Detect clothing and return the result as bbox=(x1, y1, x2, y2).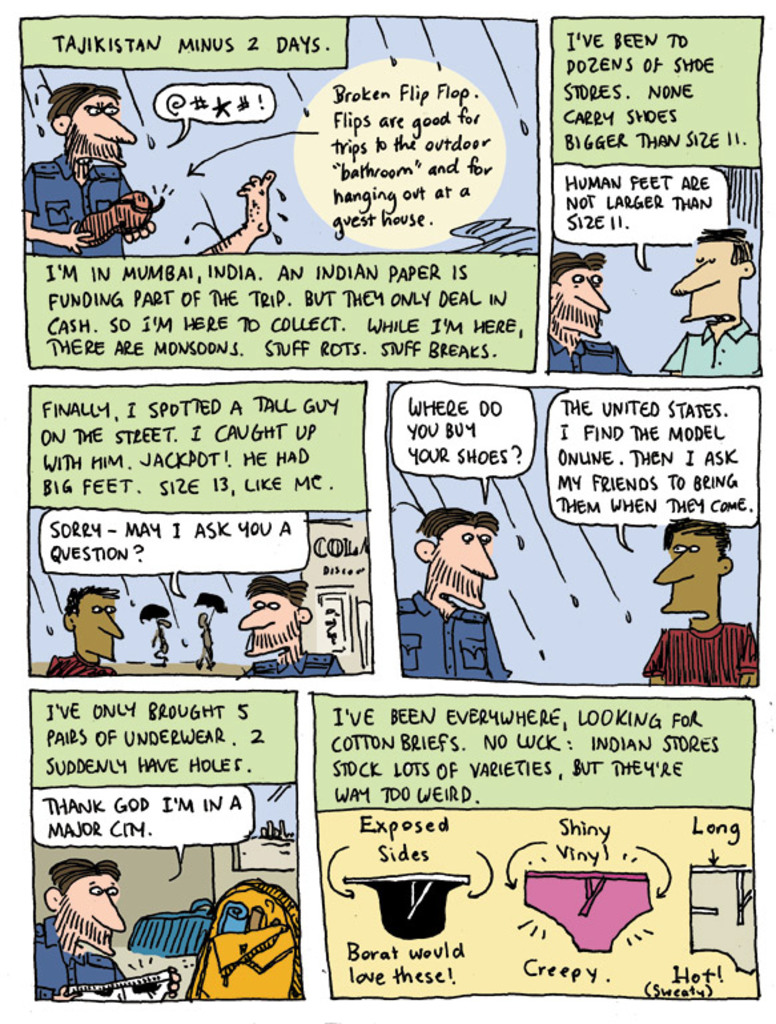
bbox=(189, 929, 317, 1011).
